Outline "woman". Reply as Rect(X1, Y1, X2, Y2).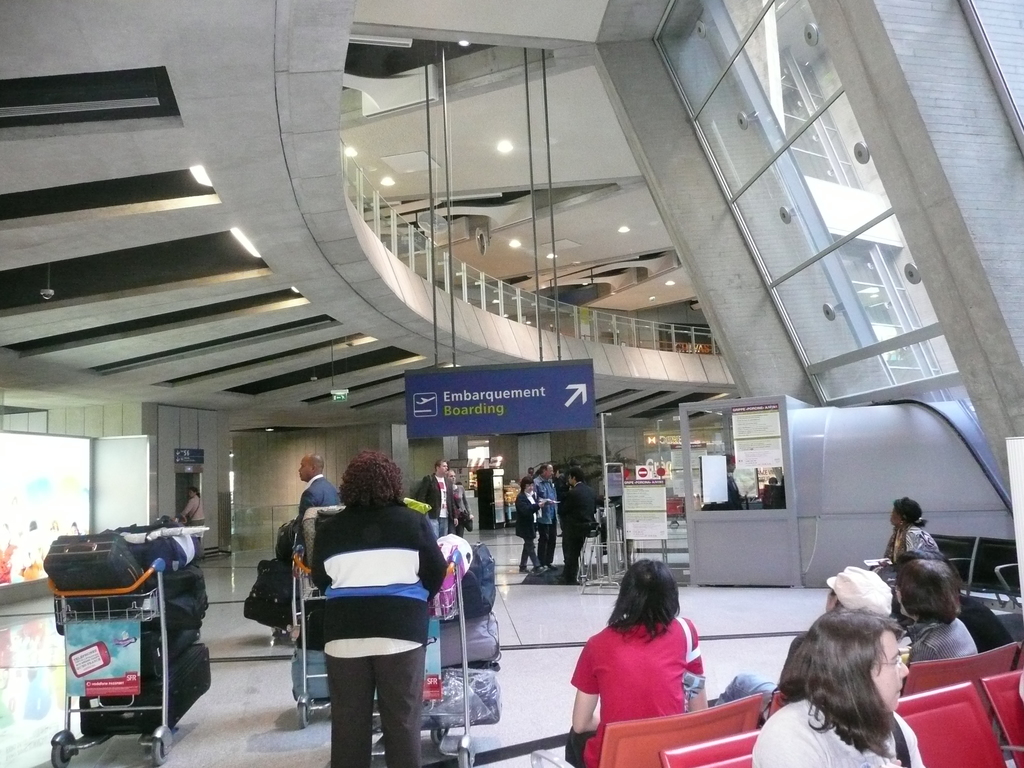
Rect(183, 492, 206, 561).
